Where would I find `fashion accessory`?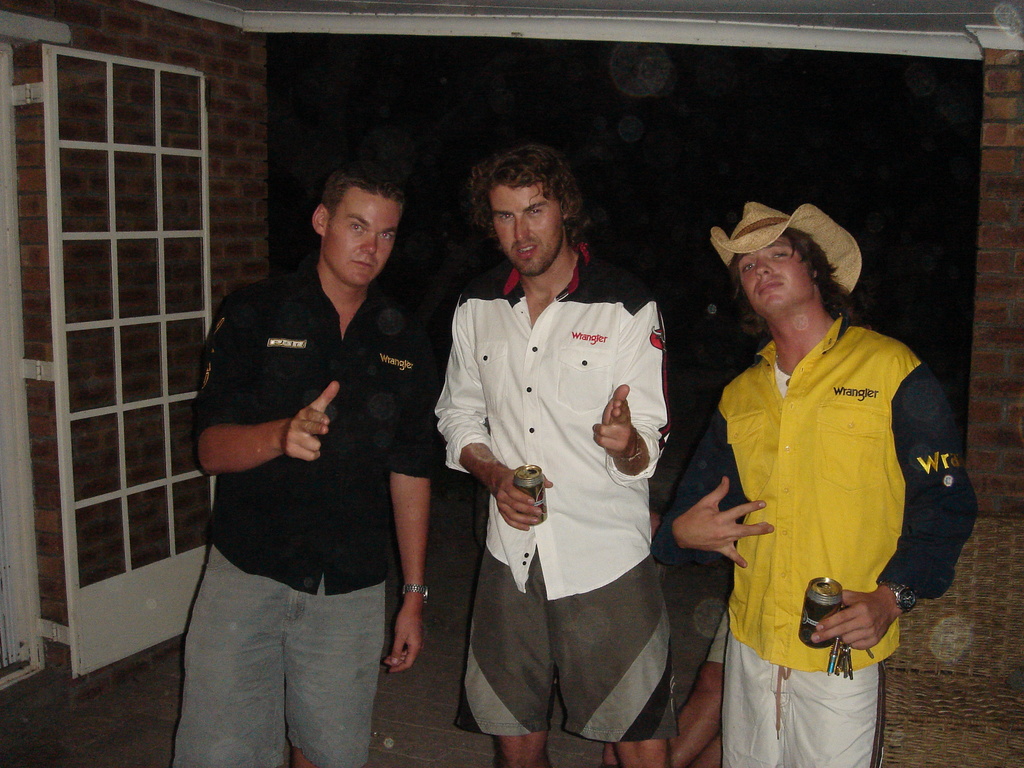
At (401, 583, 431, 603).
